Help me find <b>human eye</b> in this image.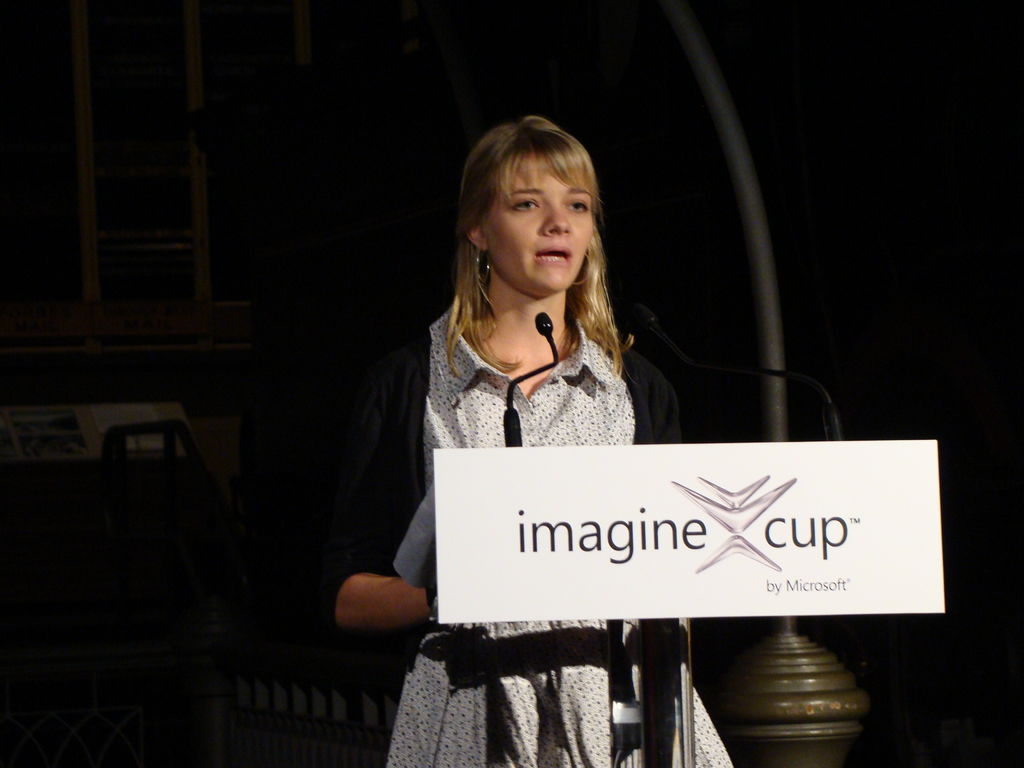
Found it: bbox(567, 197, 588, 217).
